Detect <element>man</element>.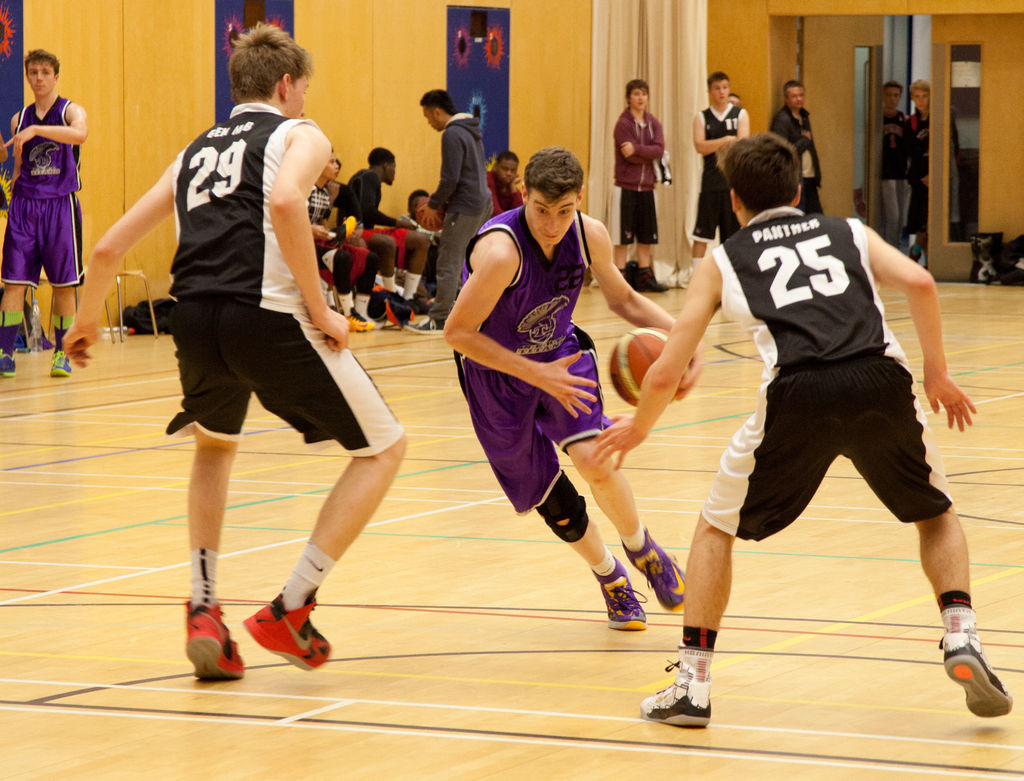
Detected at bbox=(406, 93, 494, 335).
